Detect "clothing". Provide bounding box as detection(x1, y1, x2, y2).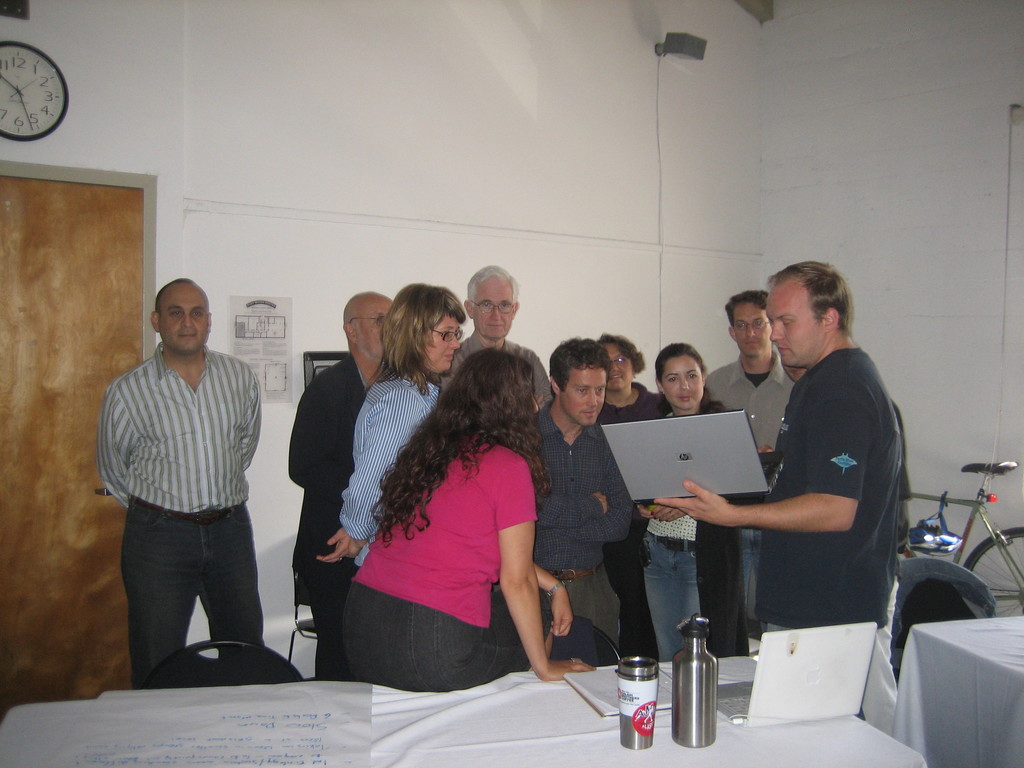
detection(289, 362, 355, 667).
